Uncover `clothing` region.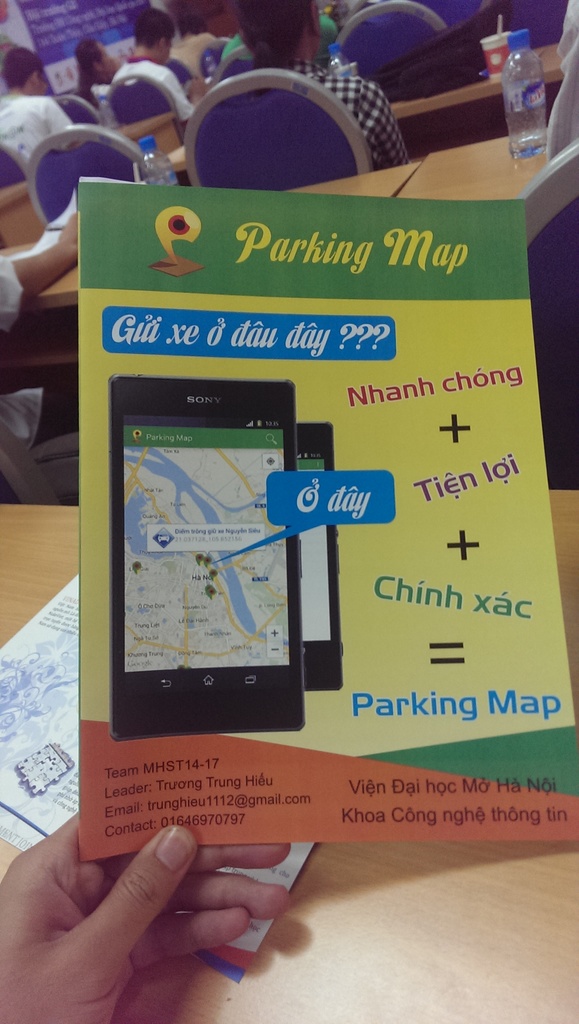
Uncovered: (left=112, top=45, right=203, bottom=136).
